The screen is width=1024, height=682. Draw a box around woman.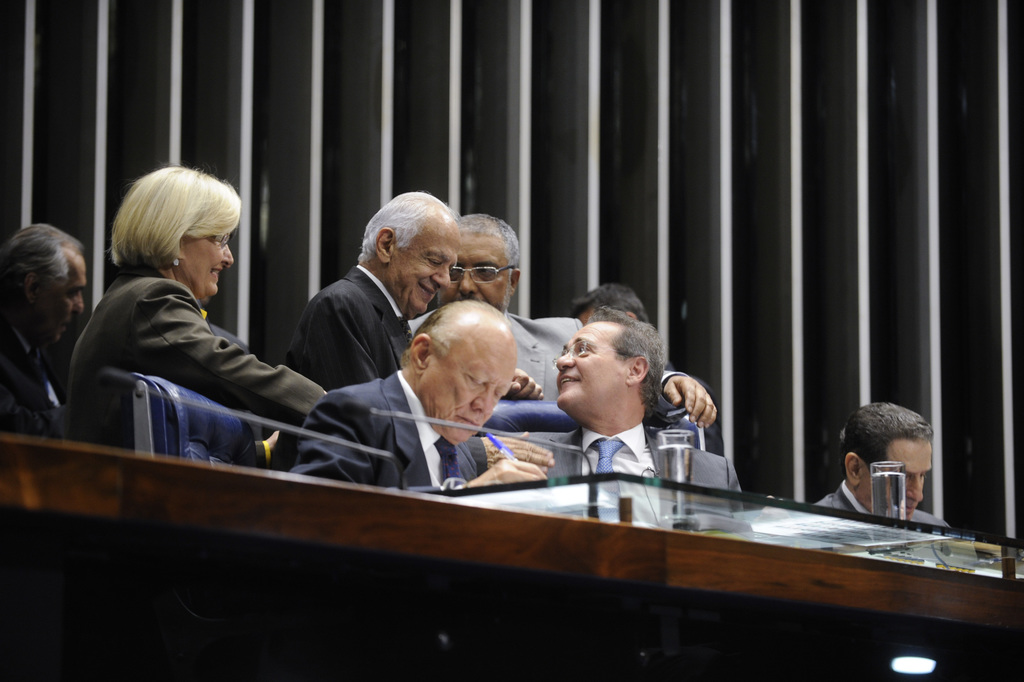
[68, 159, 312, 476].
